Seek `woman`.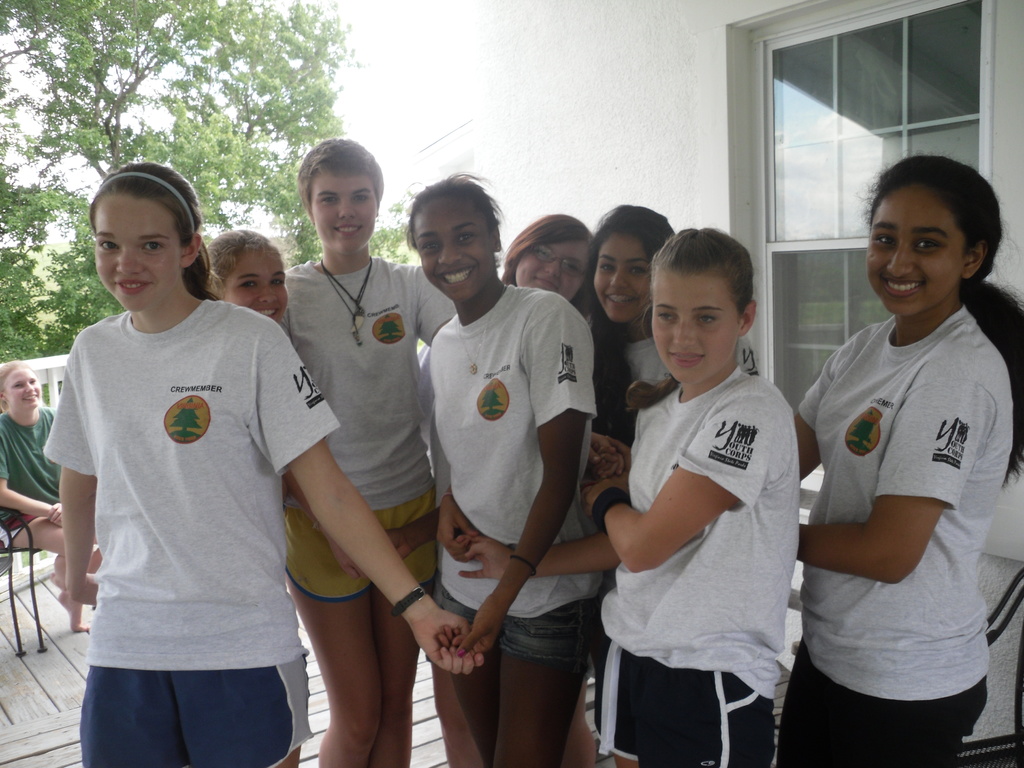
203/230/292/333.
